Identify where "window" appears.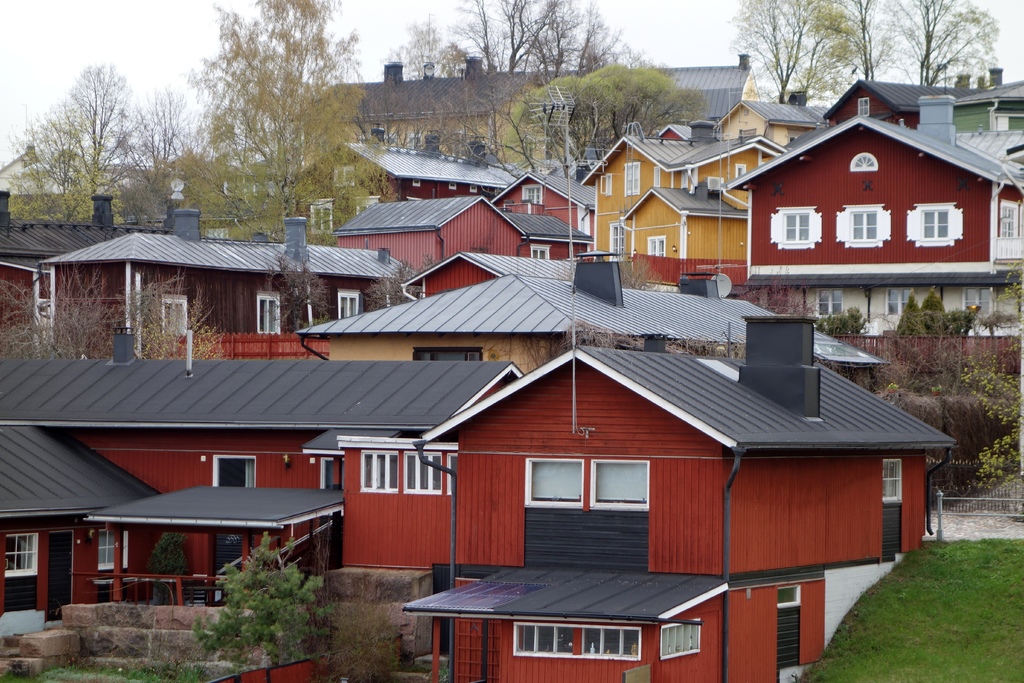
Appears at 413,176,420,186.
